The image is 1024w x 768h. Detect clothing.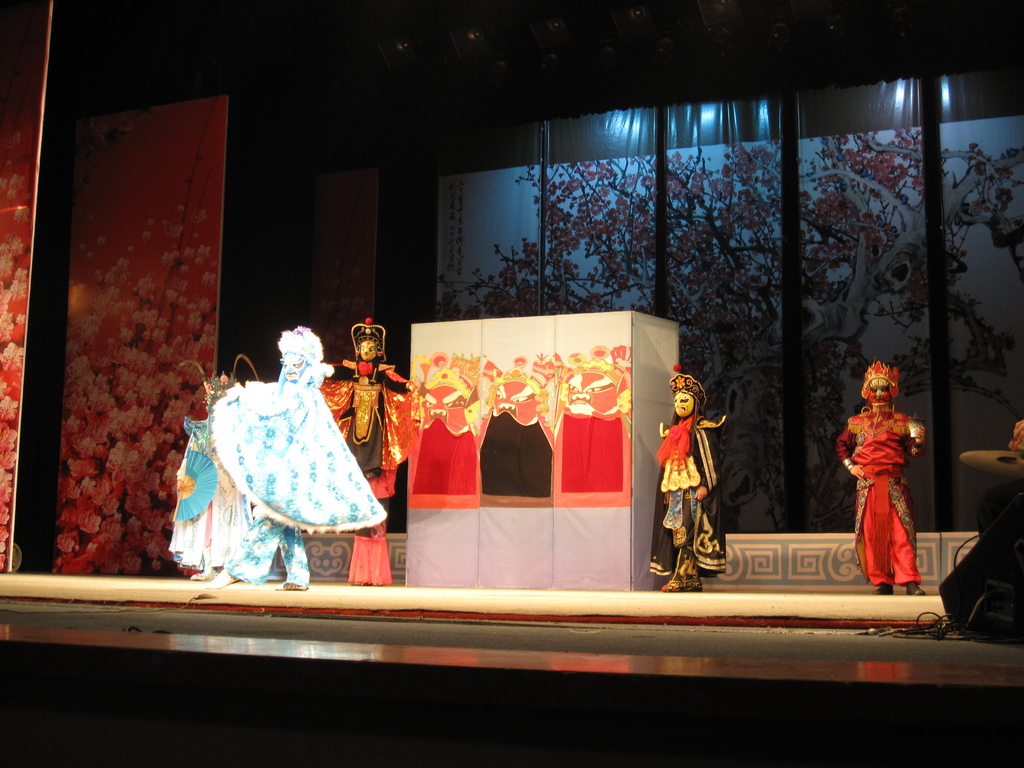
Detection: 319, 356, 414, 599.
